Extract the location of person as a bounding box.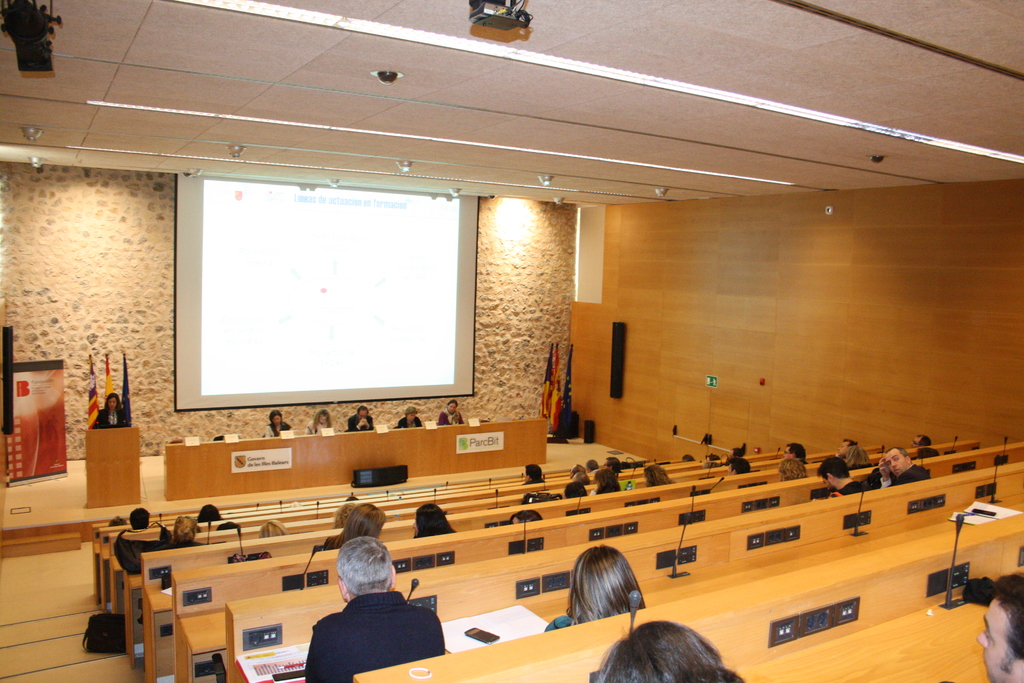
<box>266,520,285,538</box>.
